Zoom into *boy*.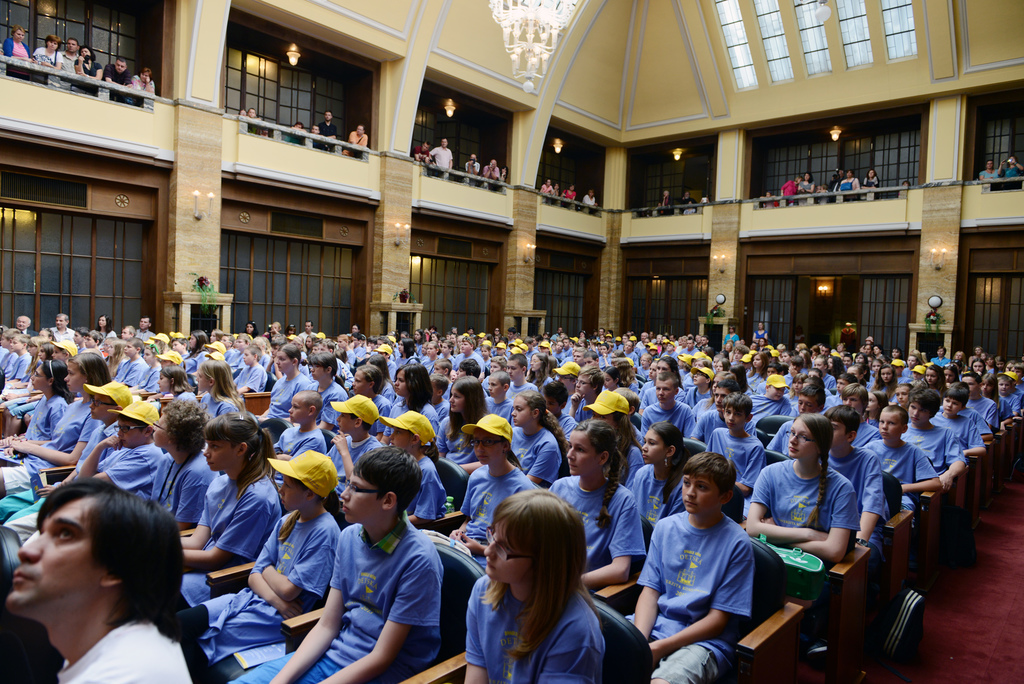
Zoom target: region(5, 399, 163, 544).
